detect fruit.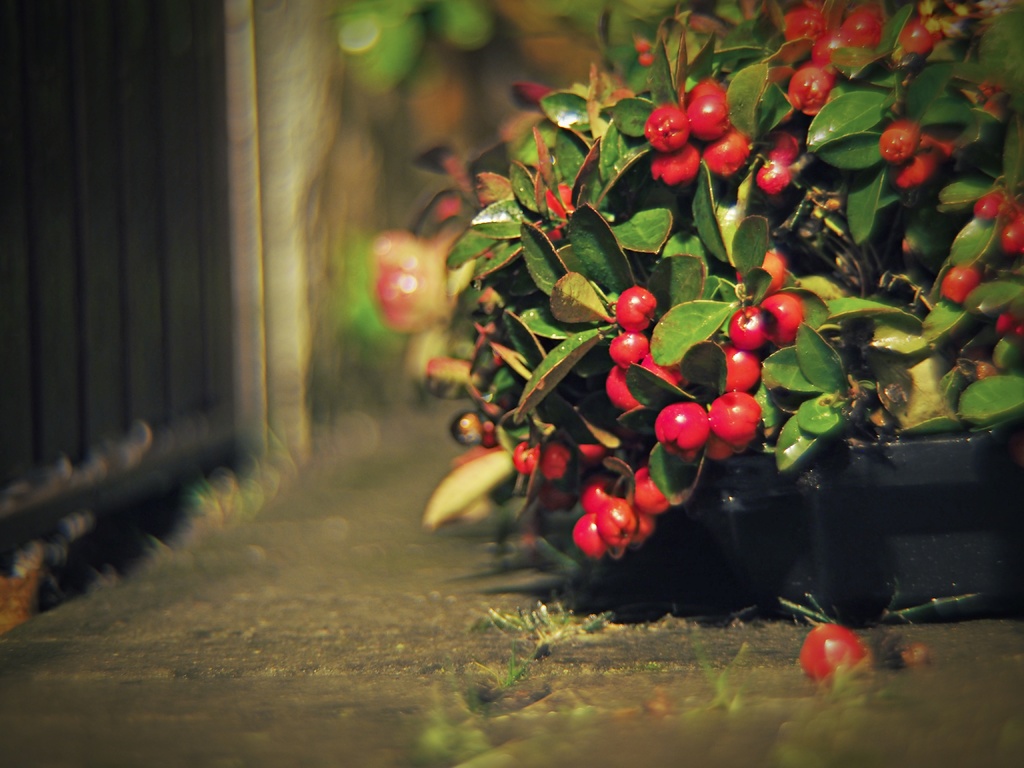
Detected at Rect(537, 441, 568, 481).
